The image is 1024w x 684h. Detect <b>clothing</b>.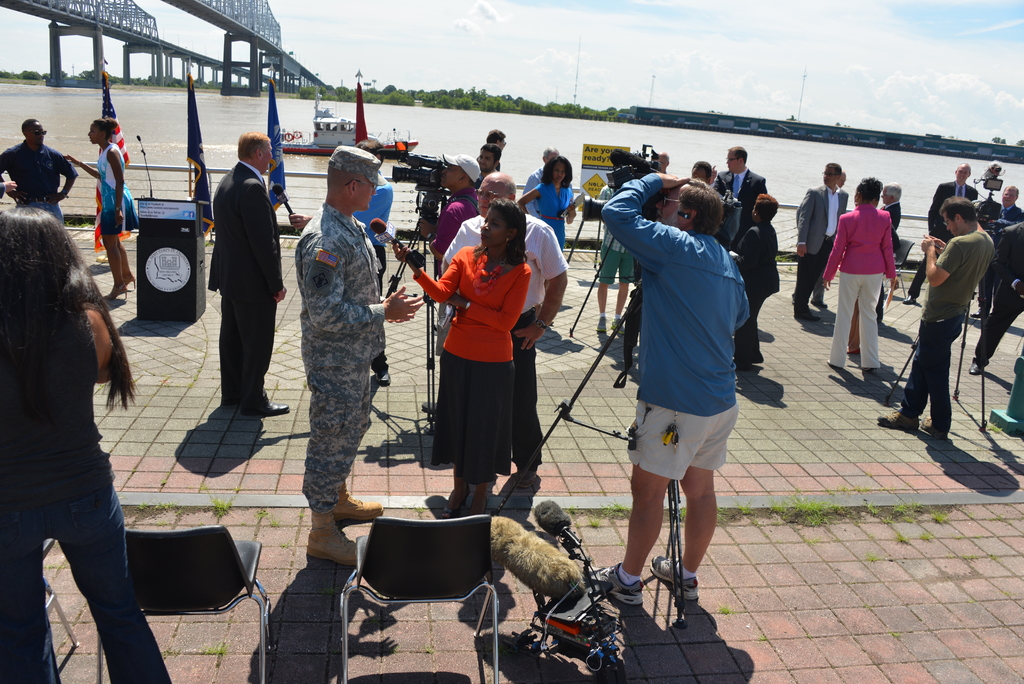
Detection: select_region(523, 166, 543, 215).
